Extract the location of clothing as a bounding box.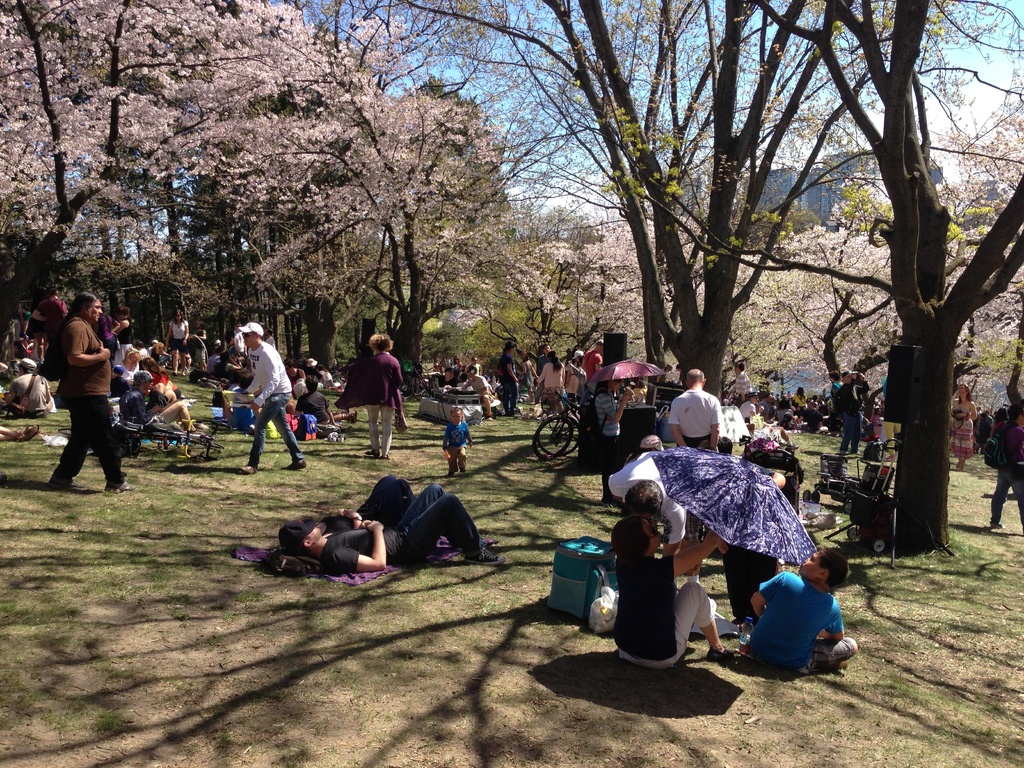
Rect(333, 476, 482, 565).
